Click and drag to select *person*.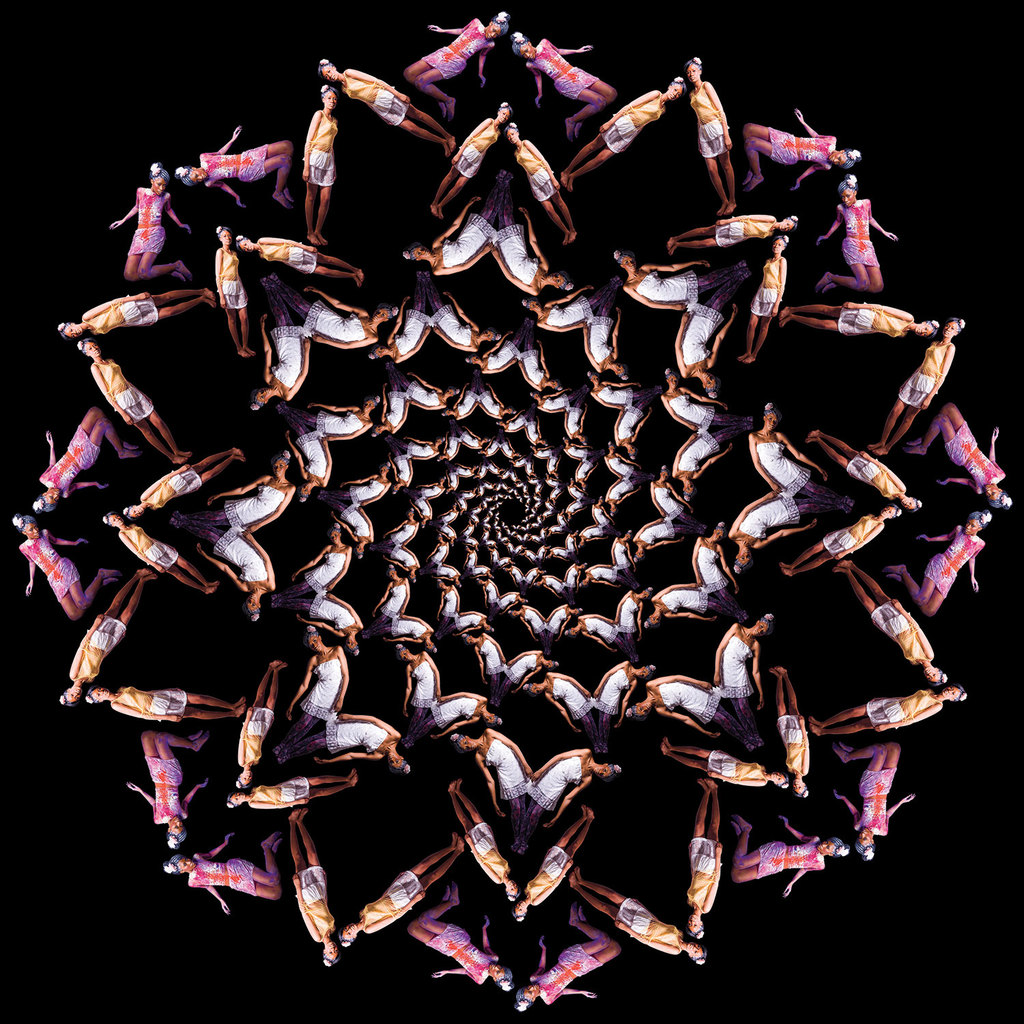
Selection: 726 806 849 904.
